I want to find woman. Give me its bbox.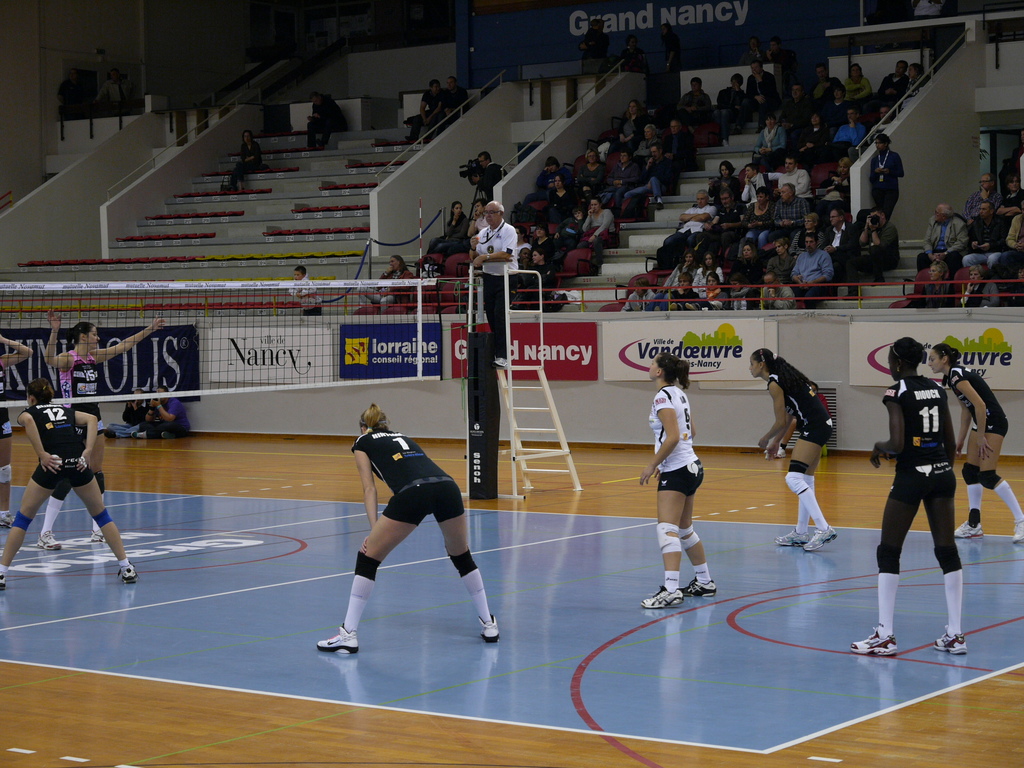
box(996, 170, 1023, 227).
